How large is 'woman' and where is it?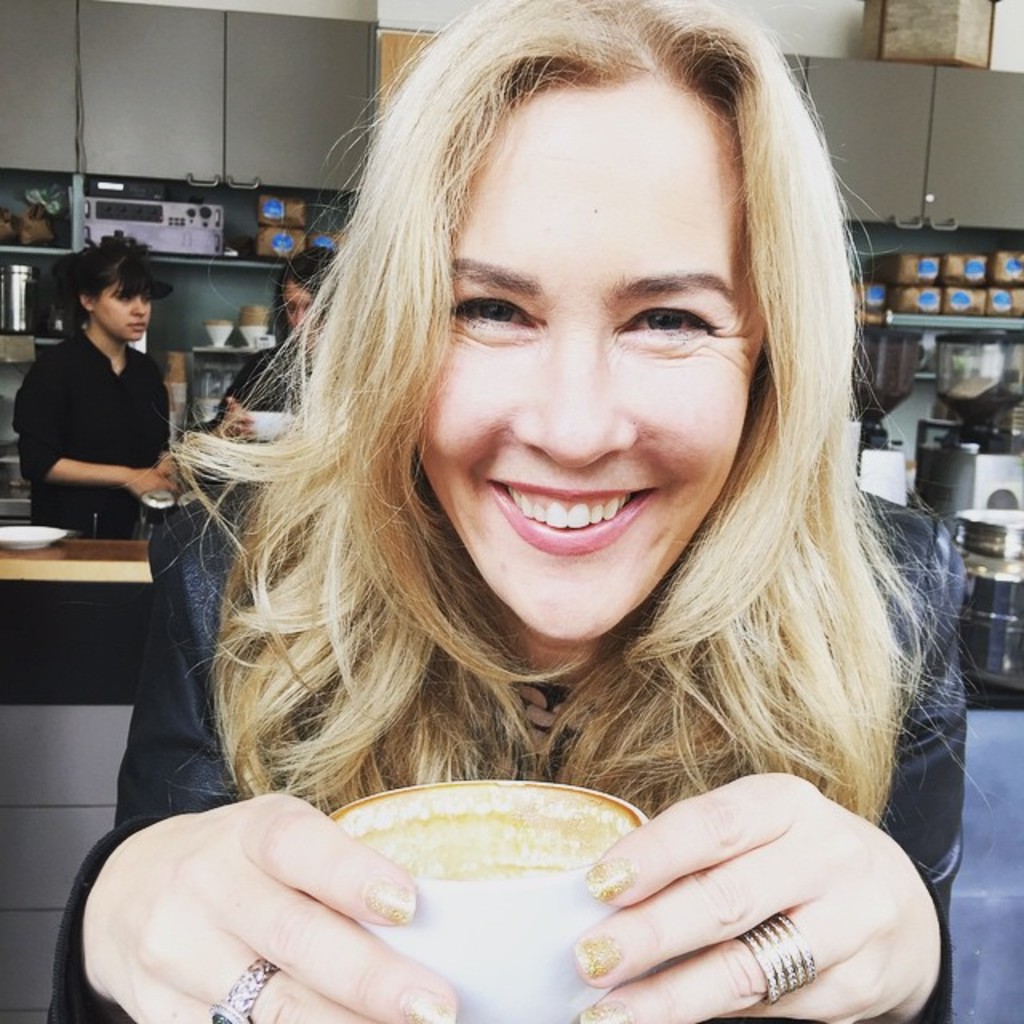
Bounding box: Rect(13, 242, 179, 546).
